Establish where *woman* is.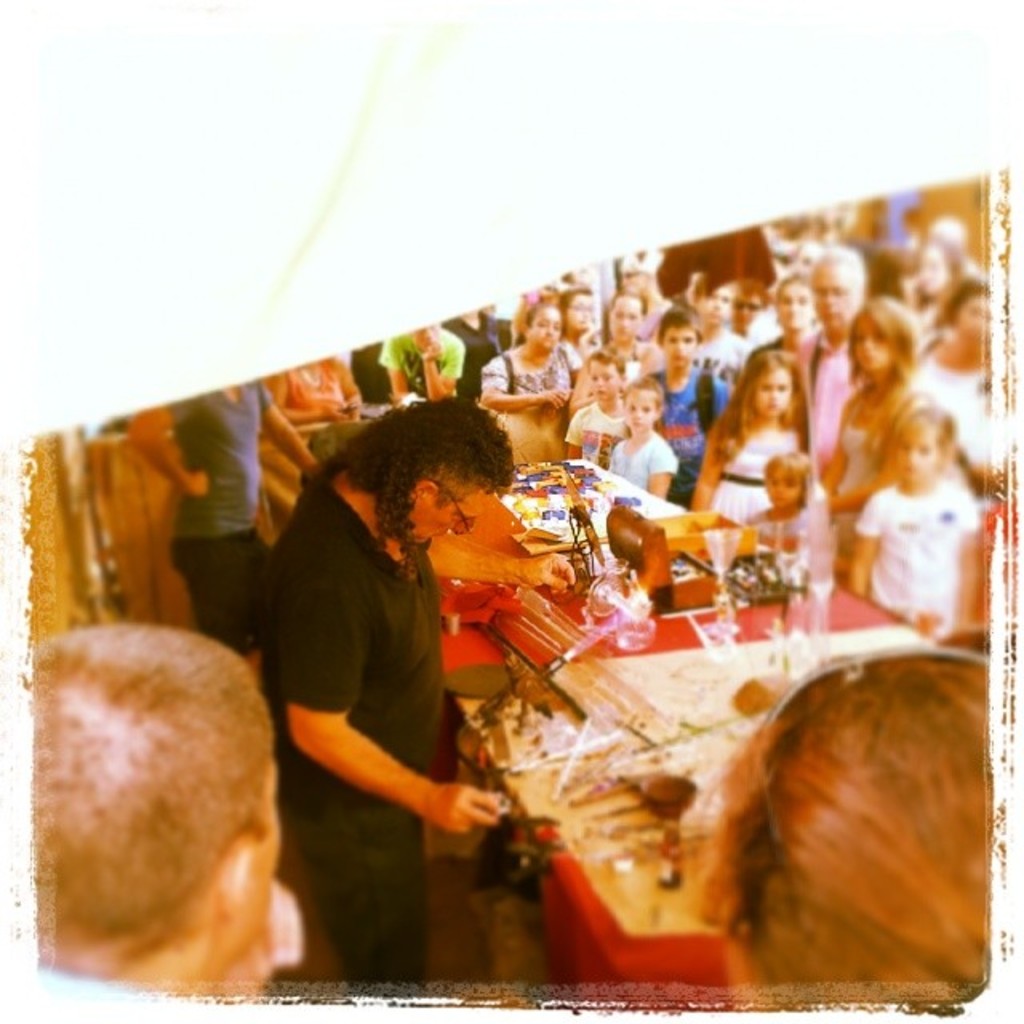
Established at 821/294/920/555.
